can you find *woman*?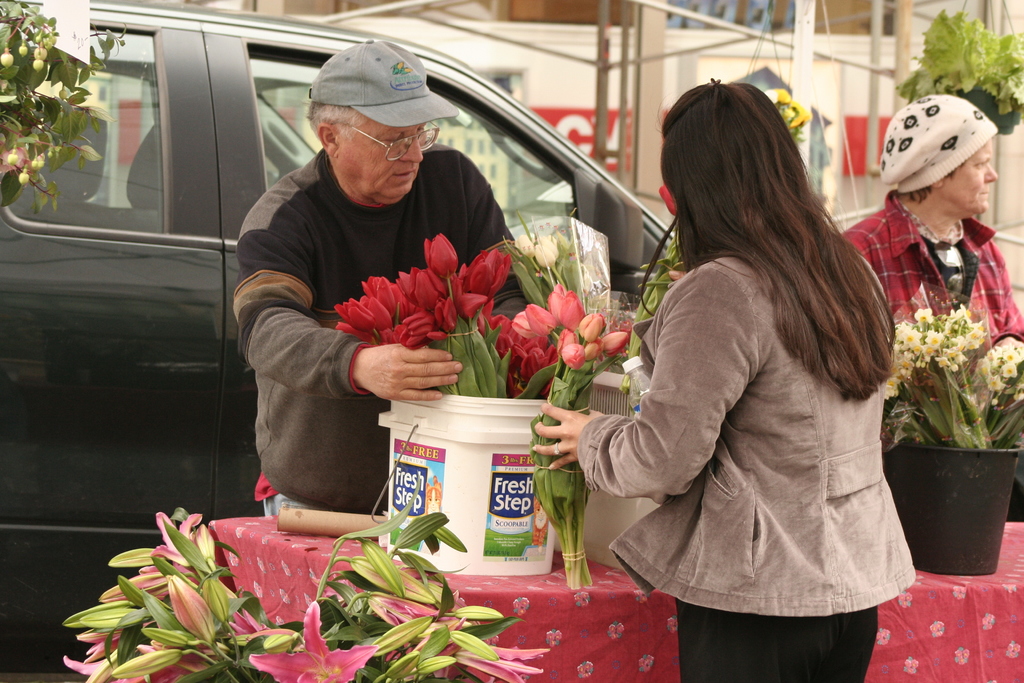
Yes, bounding box: <region>566, 88, 919, 670</region>.
